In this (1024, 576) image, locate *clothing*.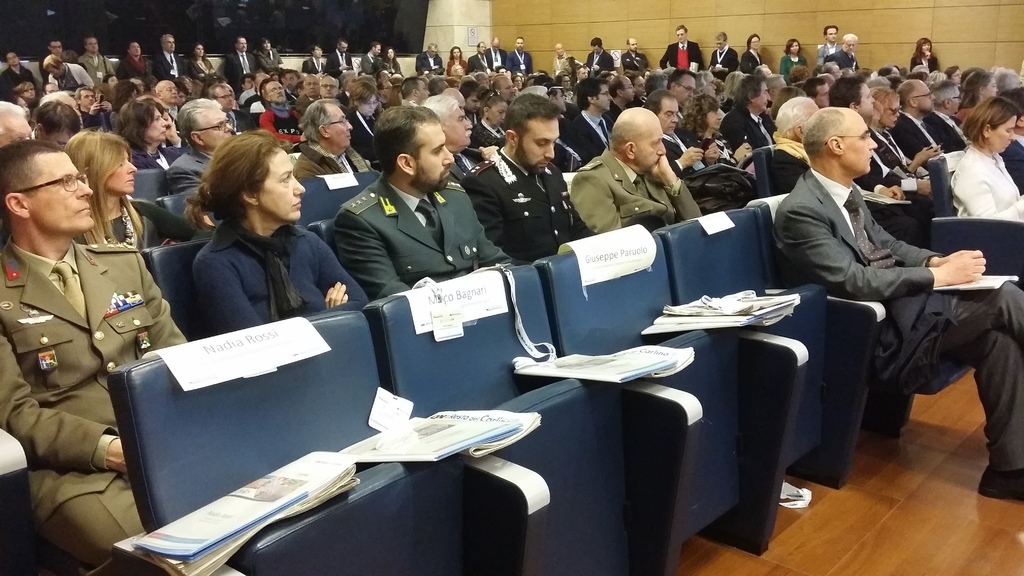
Bounding box: <box>763,177,1023,488</box>.
